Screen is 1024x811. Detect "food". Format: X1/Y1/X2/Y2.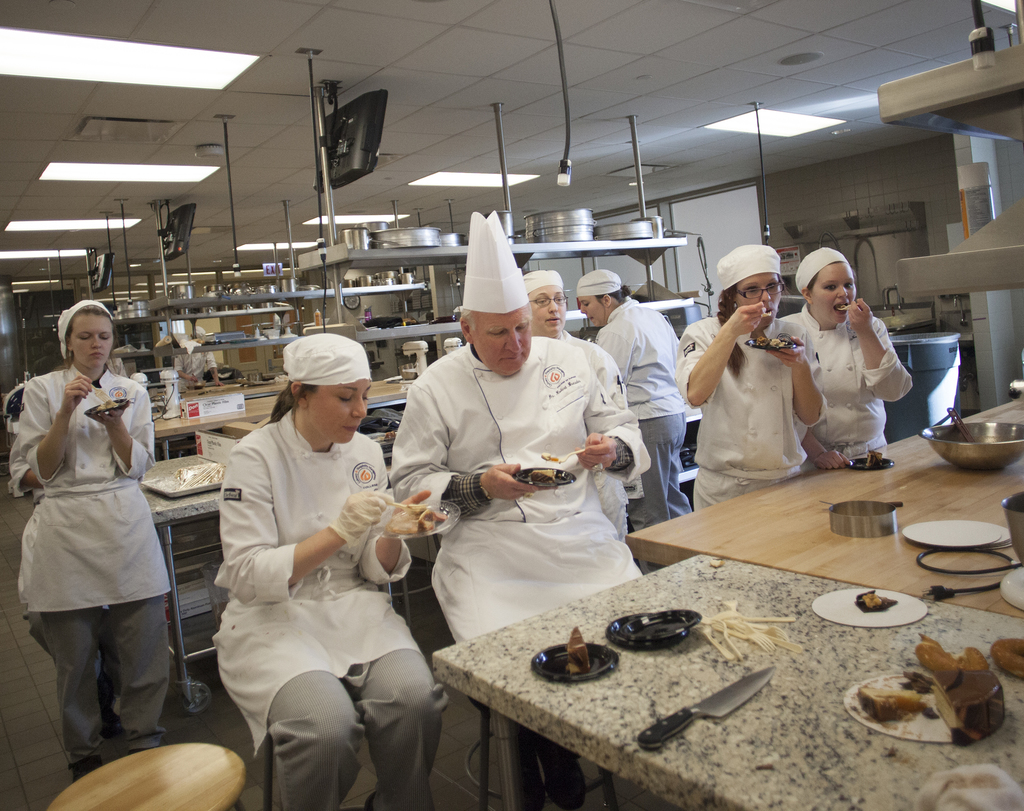
866/448/884/470.
